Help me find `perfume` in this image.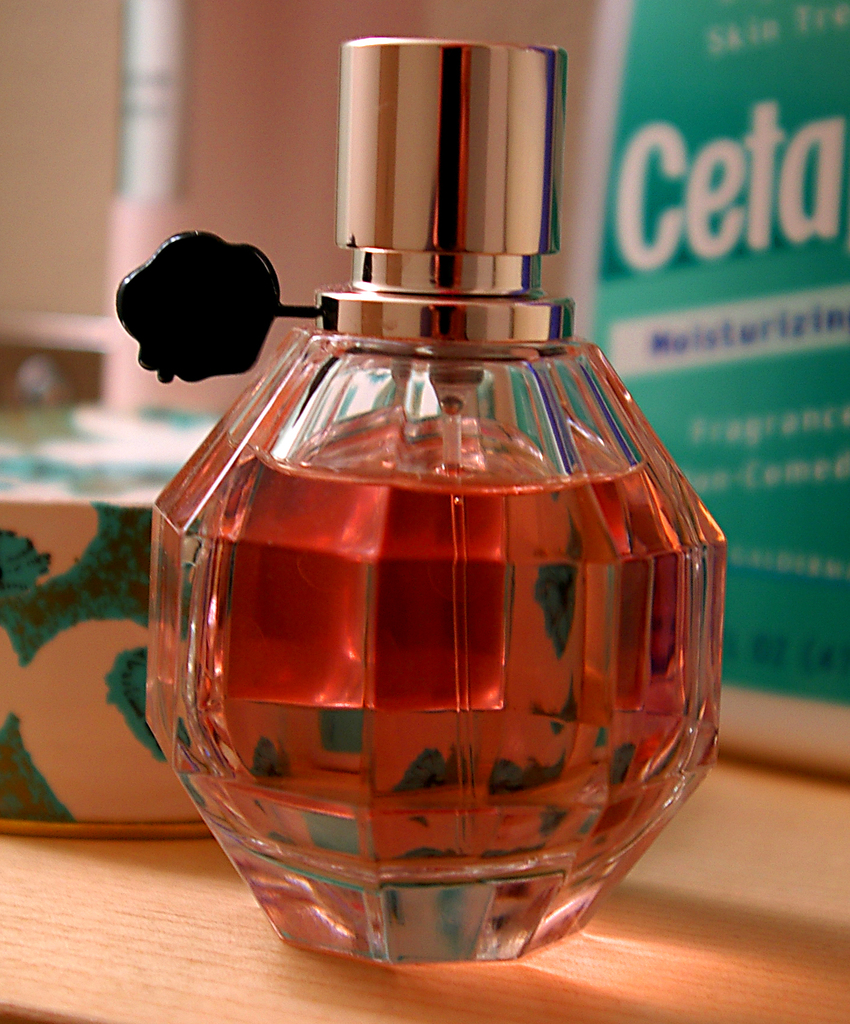
Found it: [left=115, top=46, right=728, bottom=966].
